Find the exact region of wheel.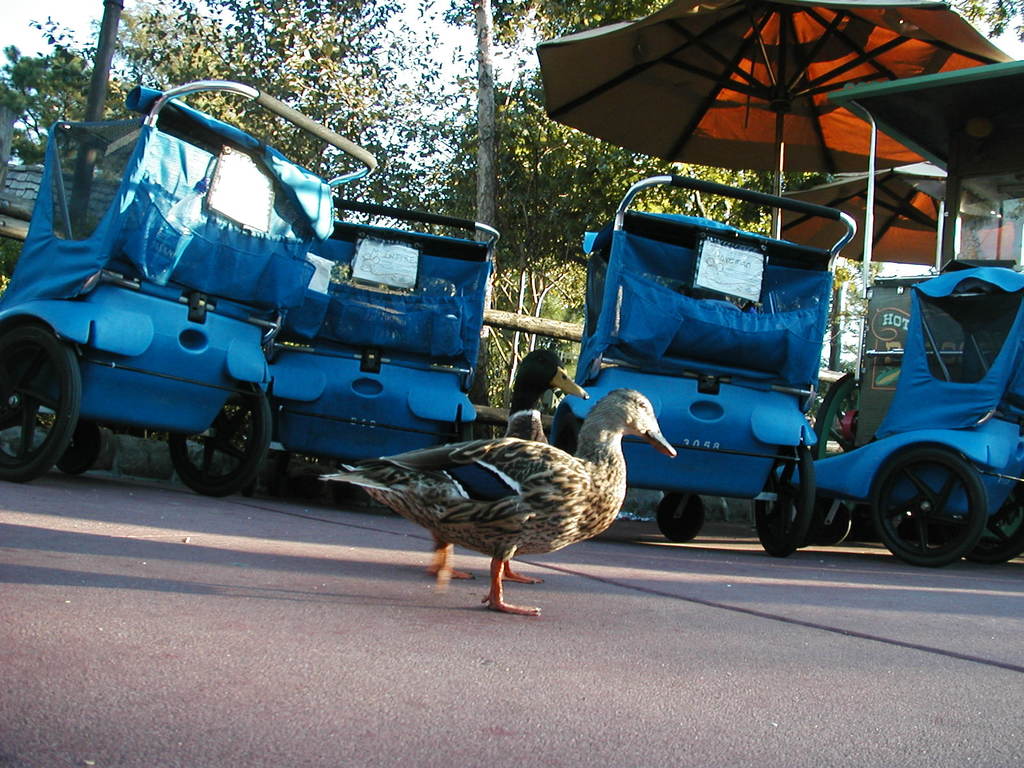
Exact region: 654,492,703,543.
